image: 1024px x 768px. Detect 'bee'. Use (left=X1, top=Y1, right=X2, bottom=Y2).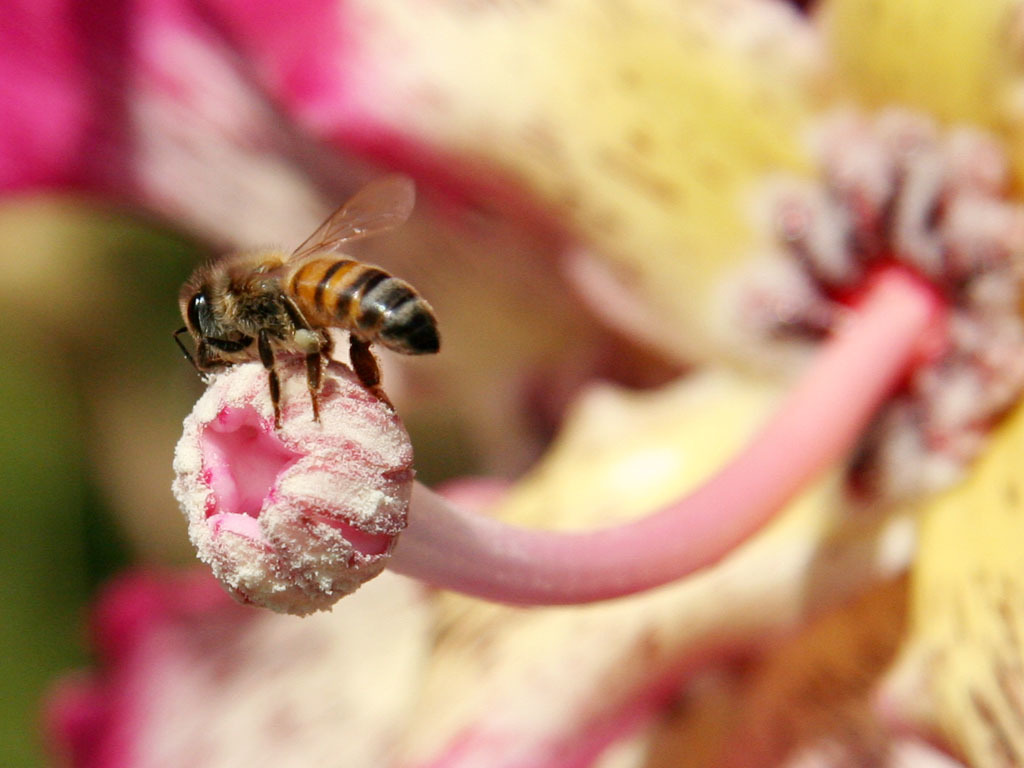
(left=173, top=167, right=438, bottom=436).
